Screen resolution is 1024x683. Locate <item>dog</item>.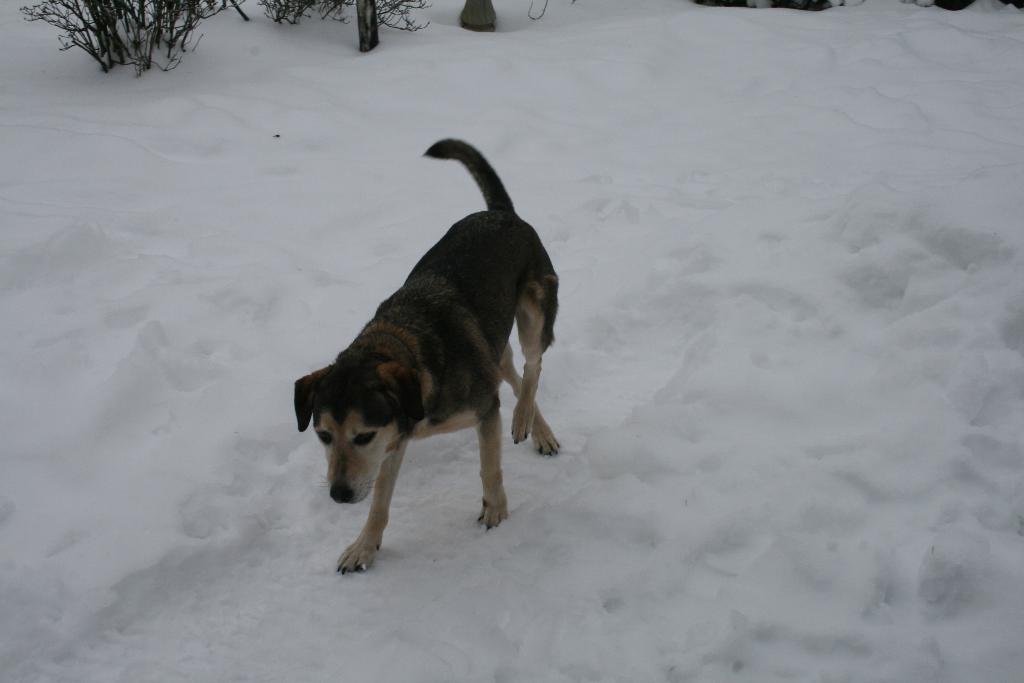
locate(294, 134, 566, 573).
